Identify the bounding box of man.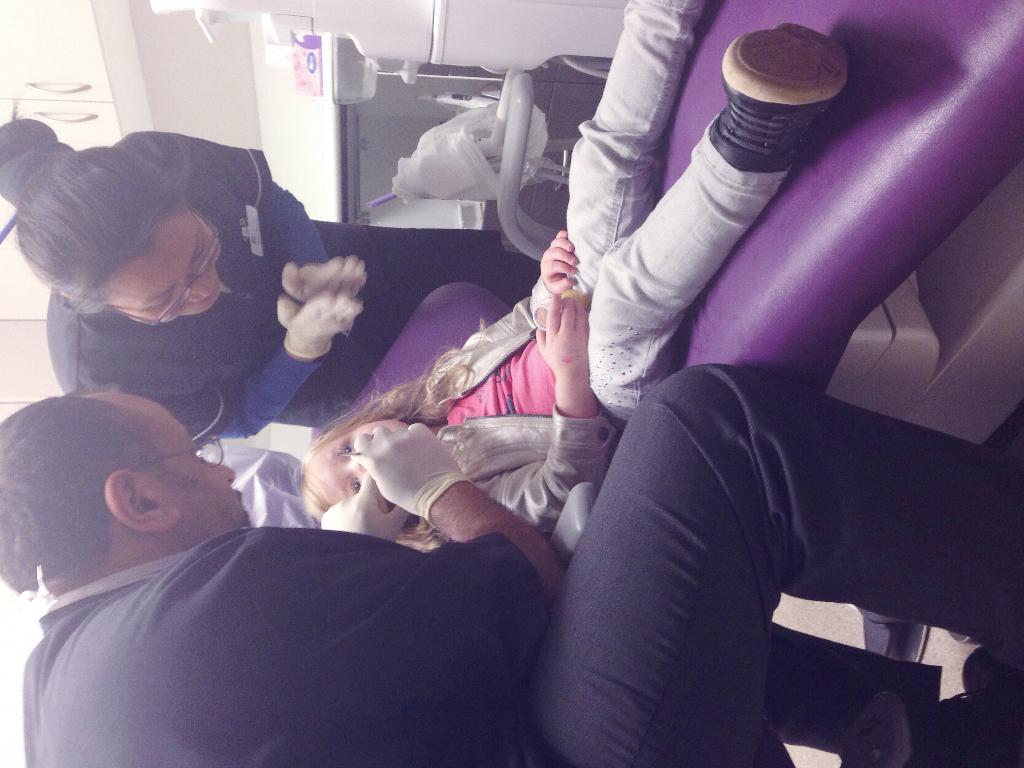
bbox(0, 363, 1021, 767).
